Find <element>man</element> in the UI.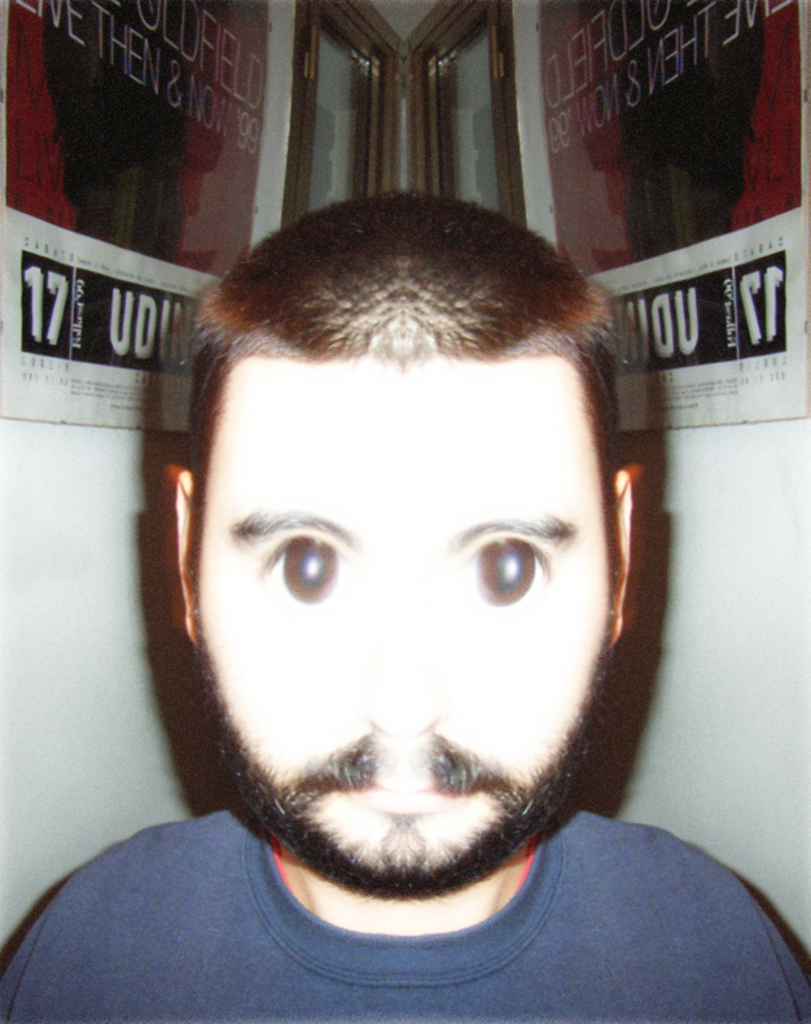
UI element at [0, 187, 810, 1023].
